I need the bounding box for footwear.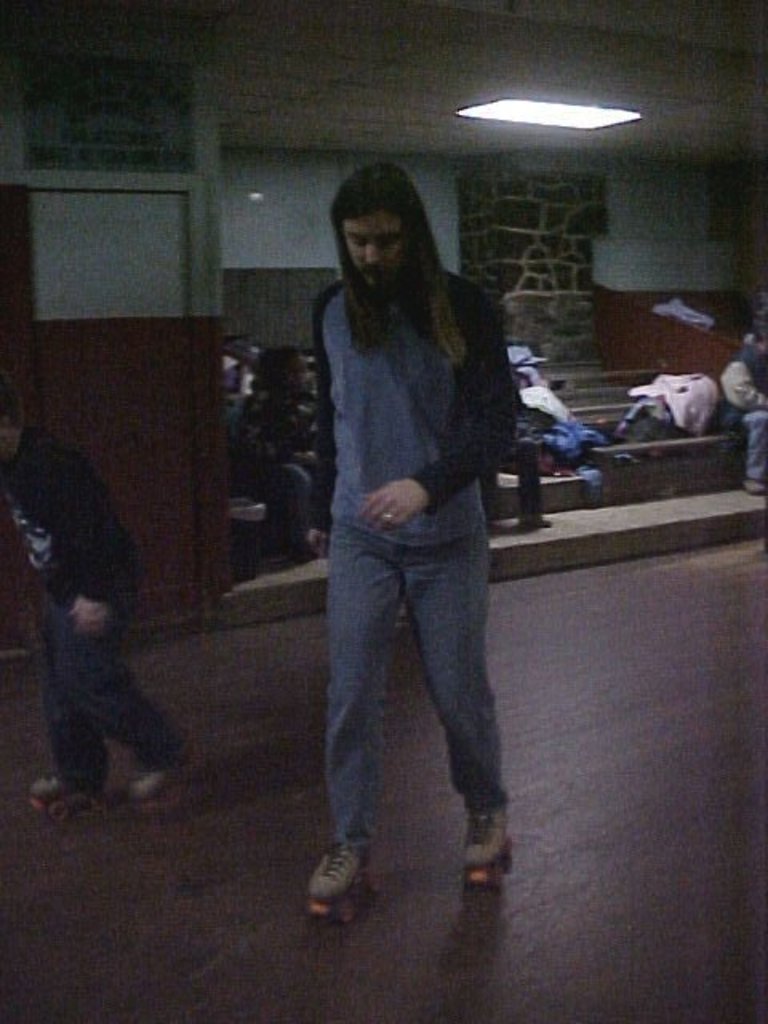
Here it is: <bbox>30, 771, 67, 798</bbox>.
